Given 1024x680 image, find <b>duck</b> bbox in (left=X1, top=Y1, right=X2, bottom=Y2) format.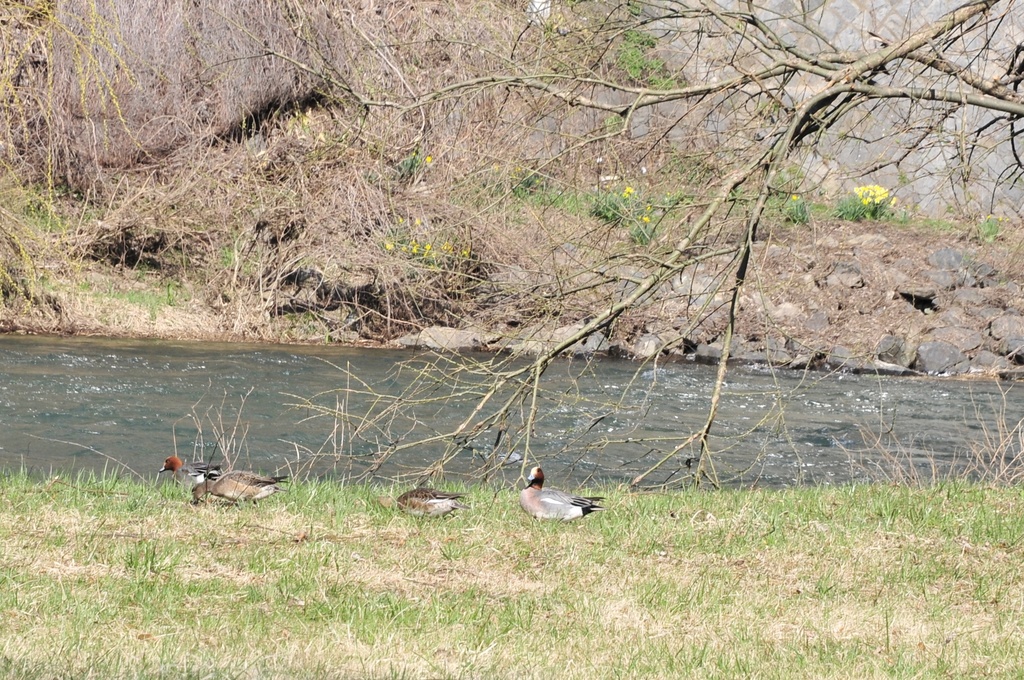
(left=157, top=454, right=234, bottom=502).
